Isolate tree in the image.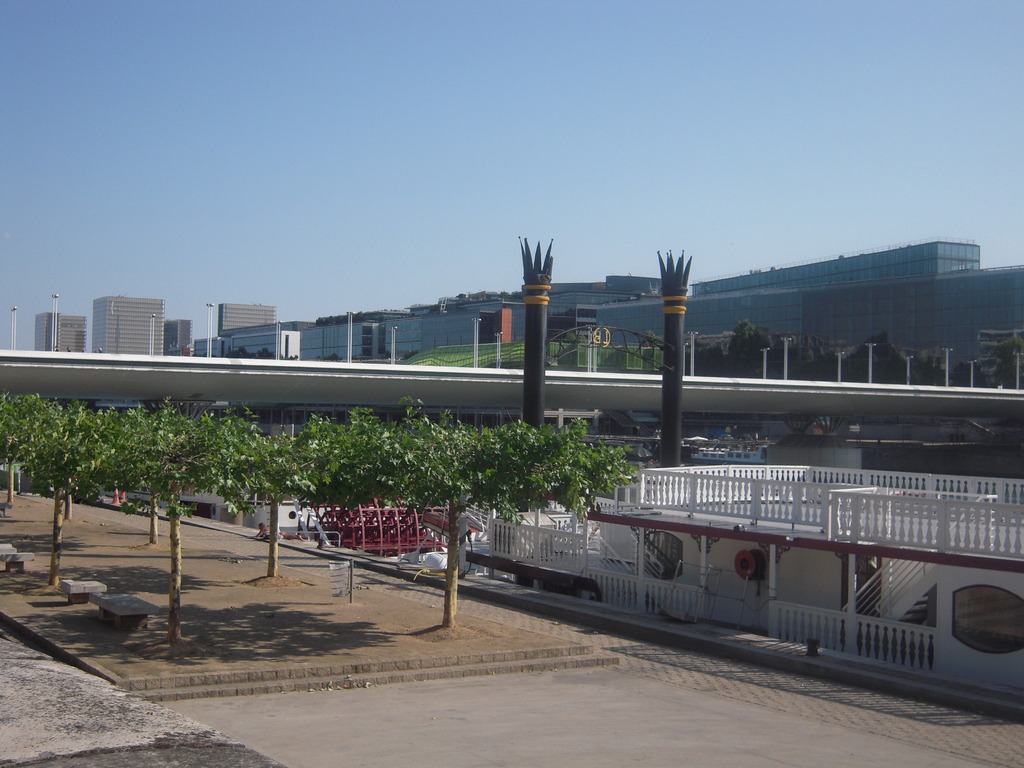
Isolated region: 97/410/177/550.
